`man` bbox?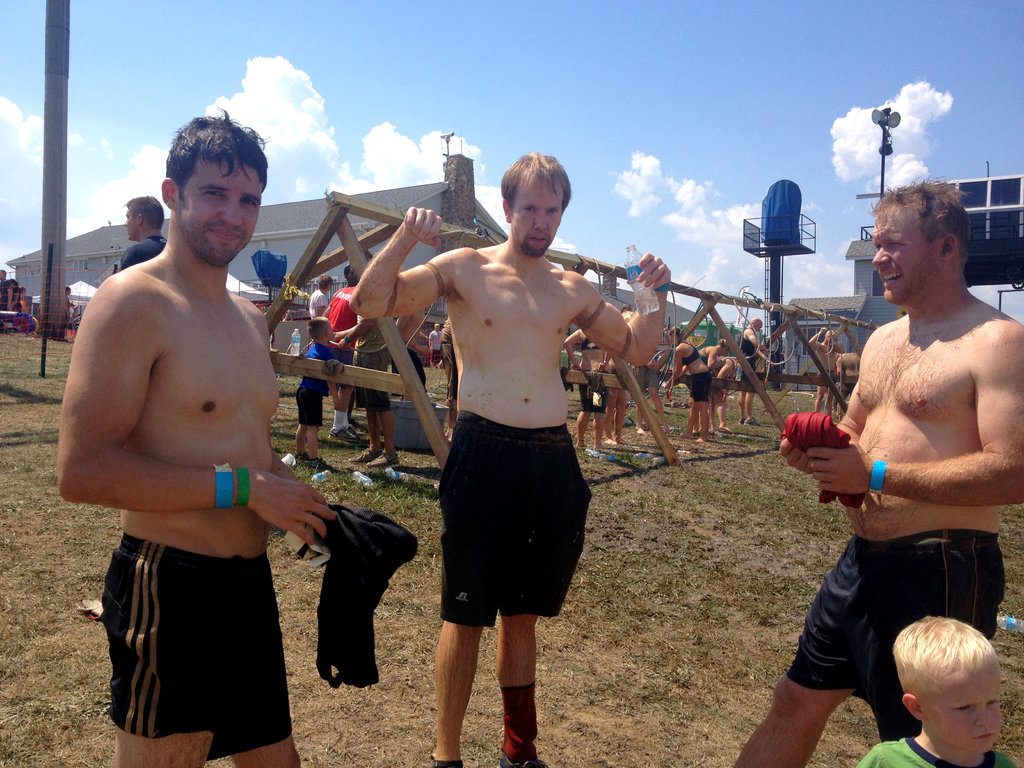
<region>436, 314, 463, 431</region>
